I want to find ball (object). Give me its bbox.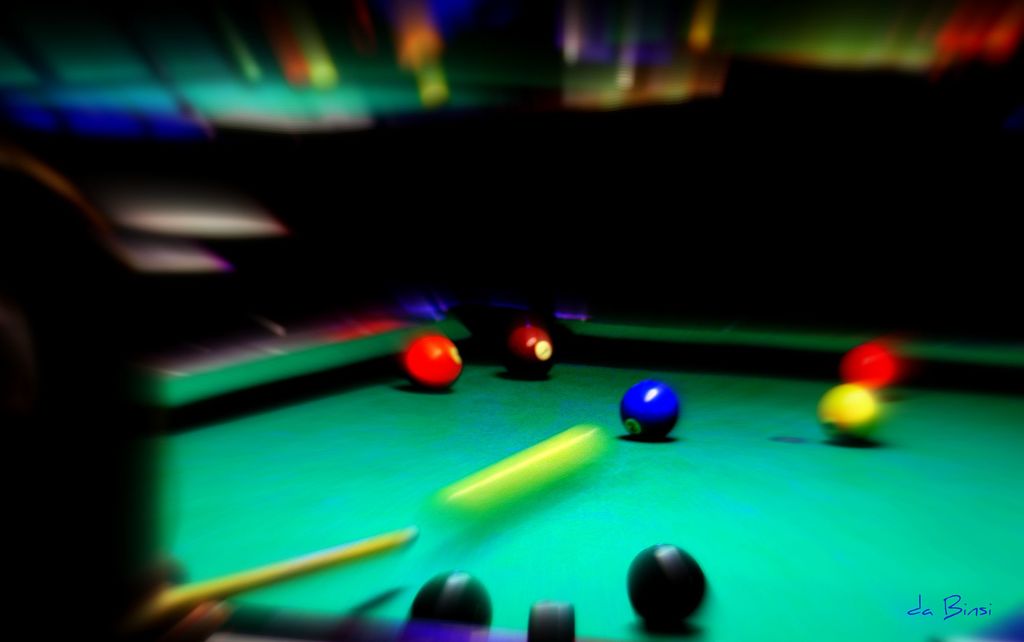
crop(614, 378, 683, 442).
